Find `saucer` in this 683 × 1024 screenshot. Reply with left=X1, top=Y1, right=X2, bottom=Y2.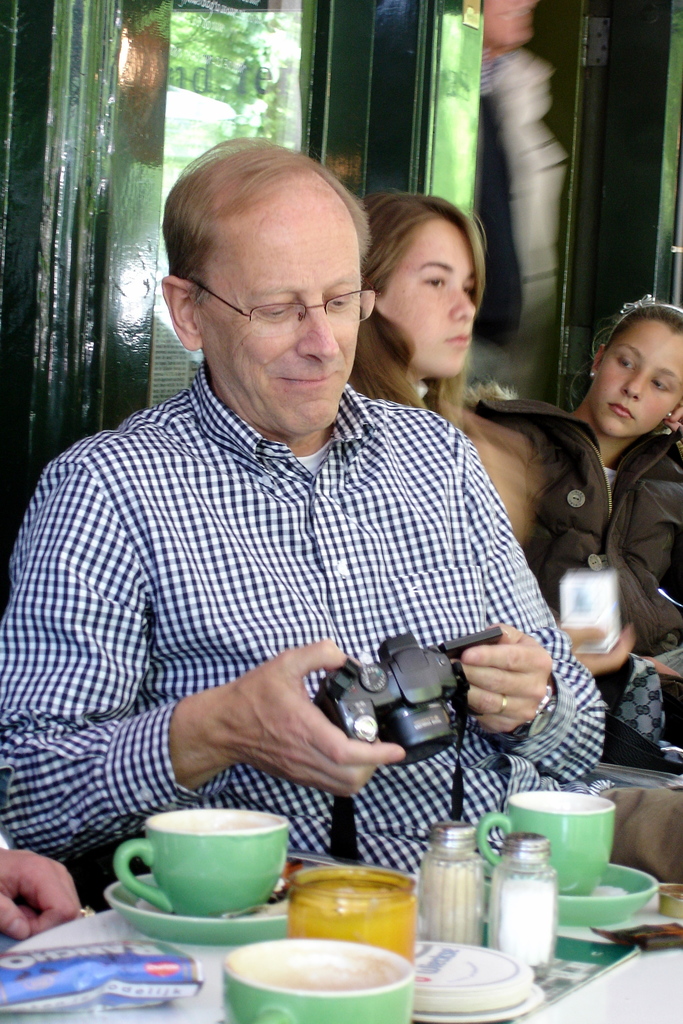
left=482, top=855, right=662, bottom=925.
